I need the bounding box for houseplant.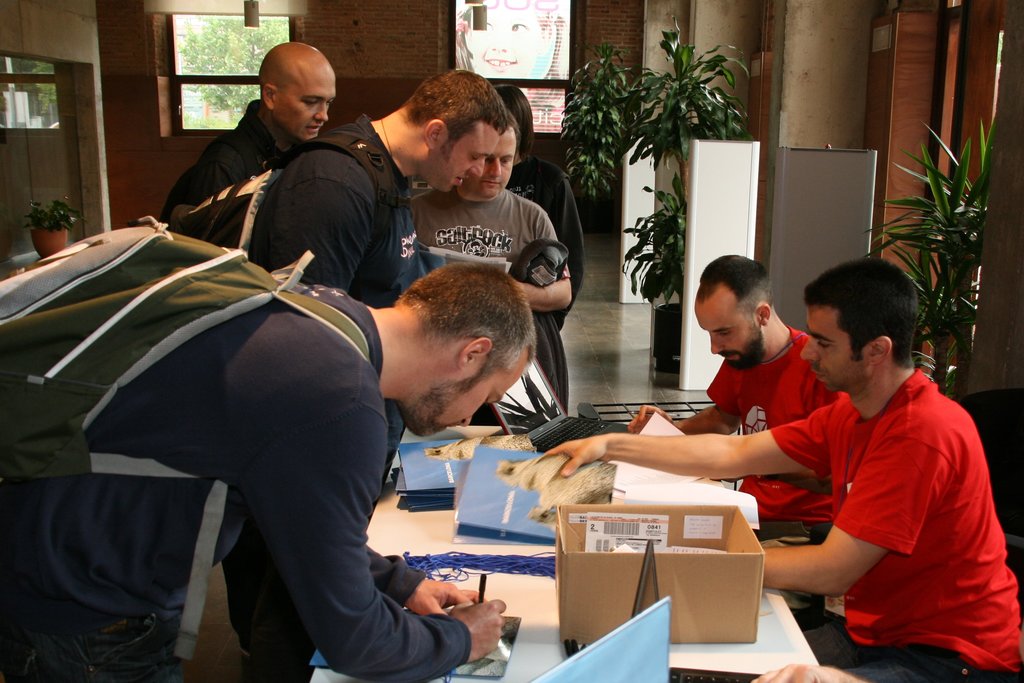
Here it is: [x1=24, y1=191, x2=86, y2=256].
